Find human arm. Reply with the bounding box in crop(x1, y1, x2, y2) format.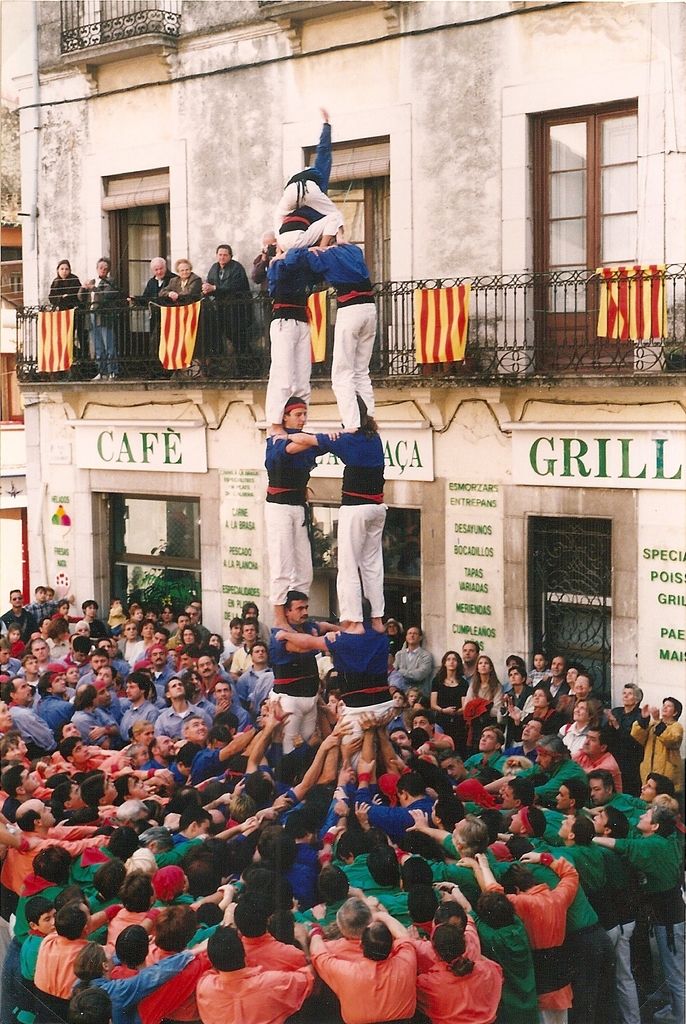
crop(77, 273, 93, 305).
